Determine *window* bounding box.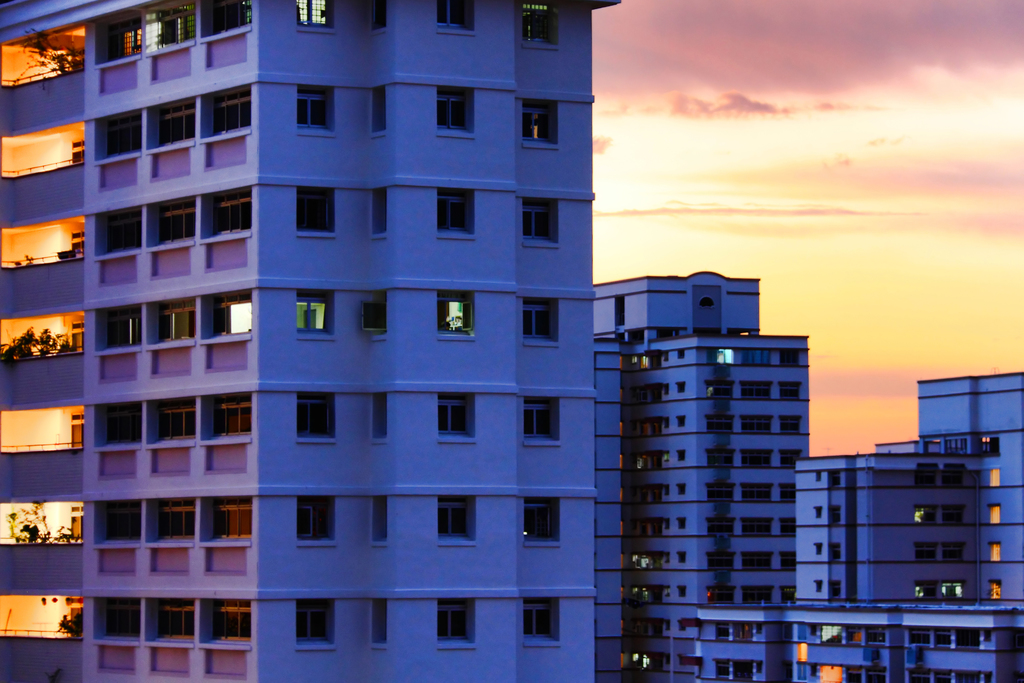
Determined: 368:297:386:338.
